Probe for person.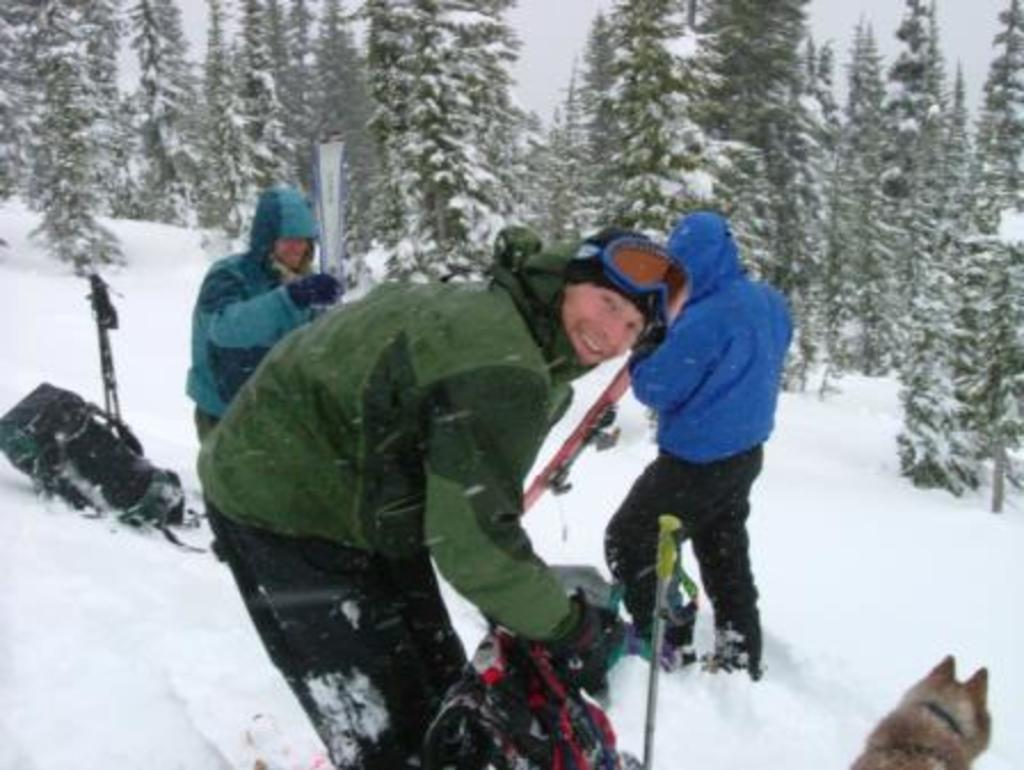
Probe result: (601,215,793,669).
